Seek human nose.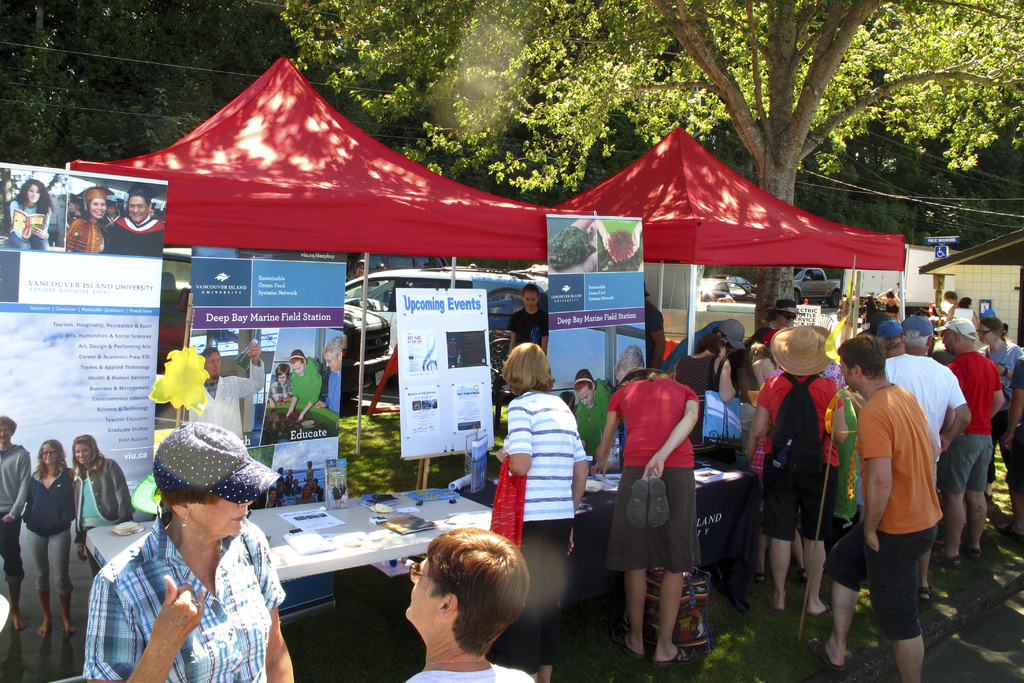
[x1=584, y1=399, x2=588, y2=406].
